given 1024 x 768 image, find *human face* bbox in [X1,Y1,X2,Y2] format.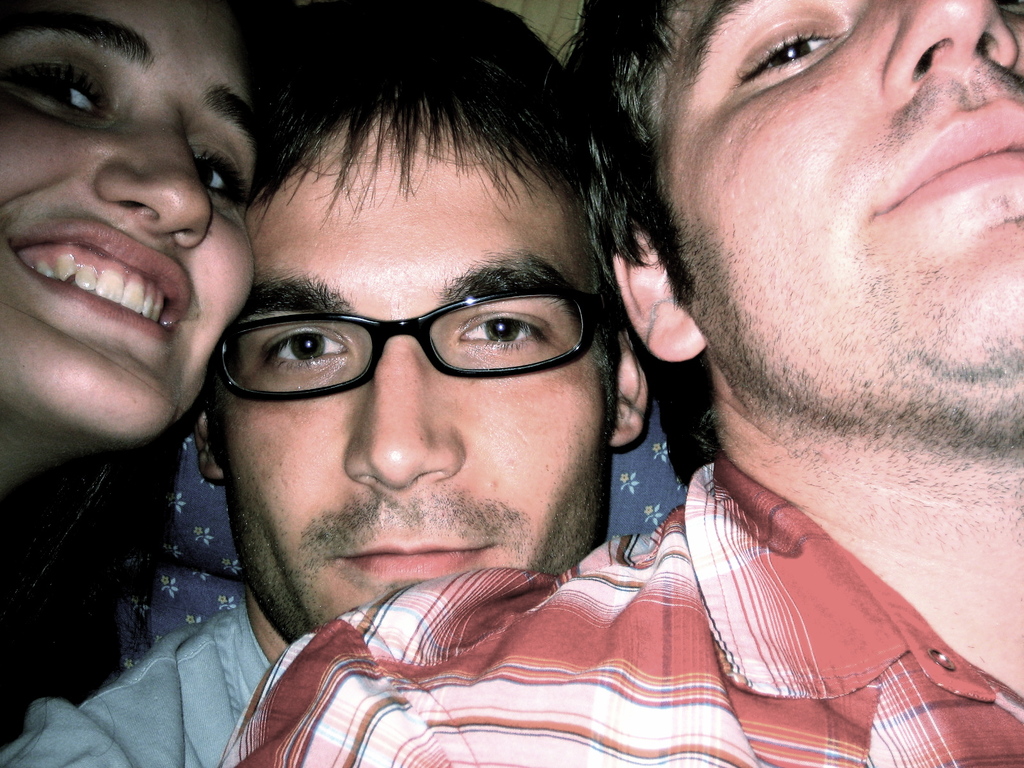
[0,0,273,445].
